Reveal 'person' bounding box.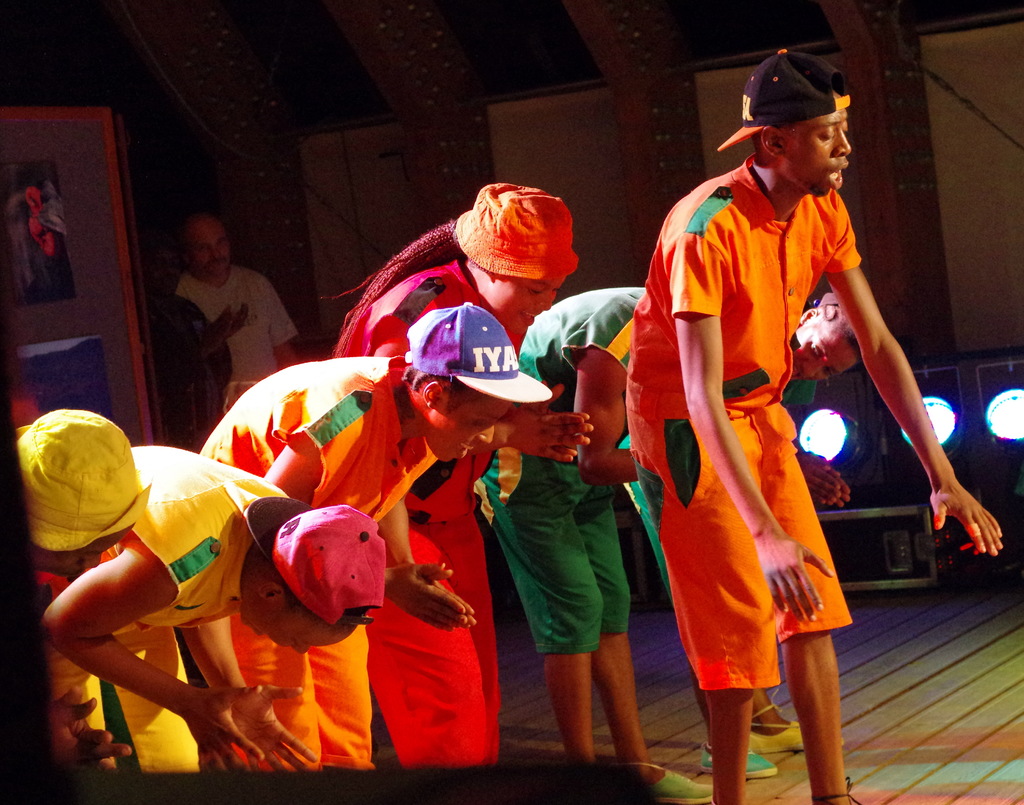
Revealed: locate(624, 43, 998, 802).
